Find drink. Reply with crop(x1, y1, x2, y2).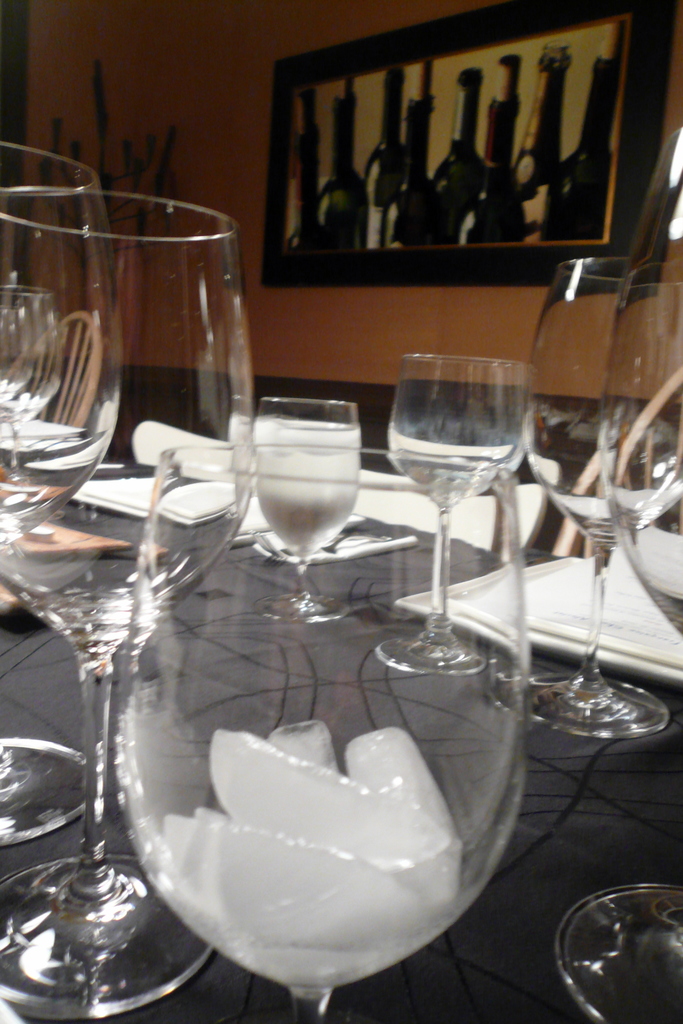
crop(256, 402, 344, 622).
